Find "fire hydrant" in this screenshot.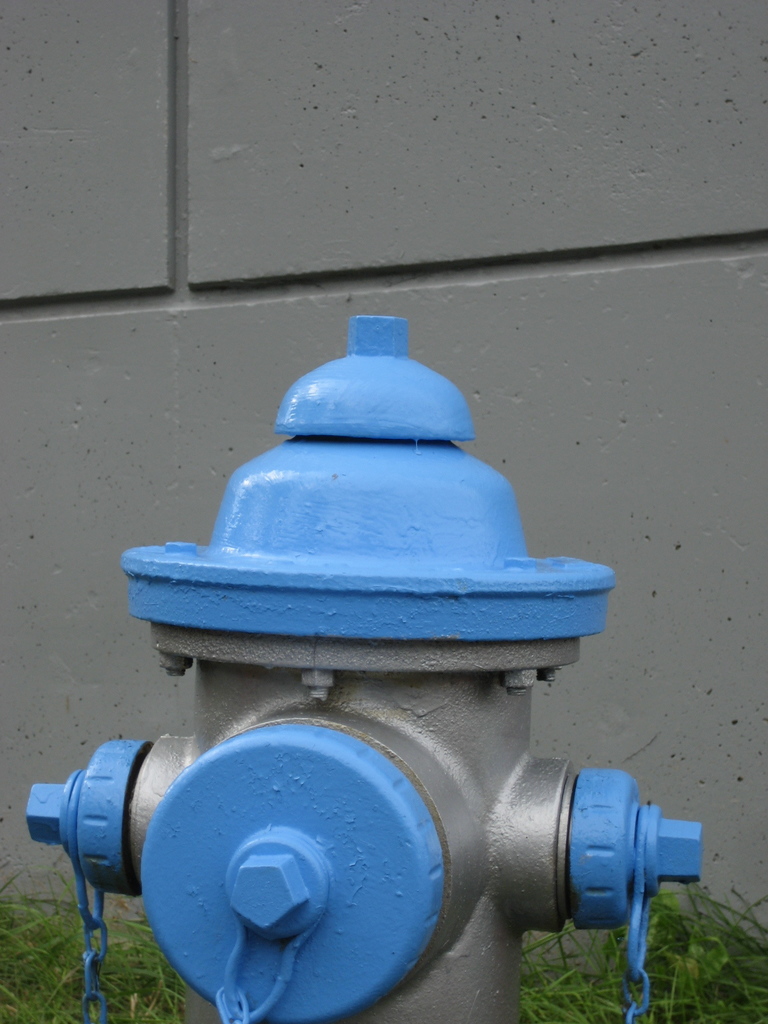
The bounding box for "fire hydrant" is {"left": 28, "top": 319, "right": 708, "bottom": 1023}.
